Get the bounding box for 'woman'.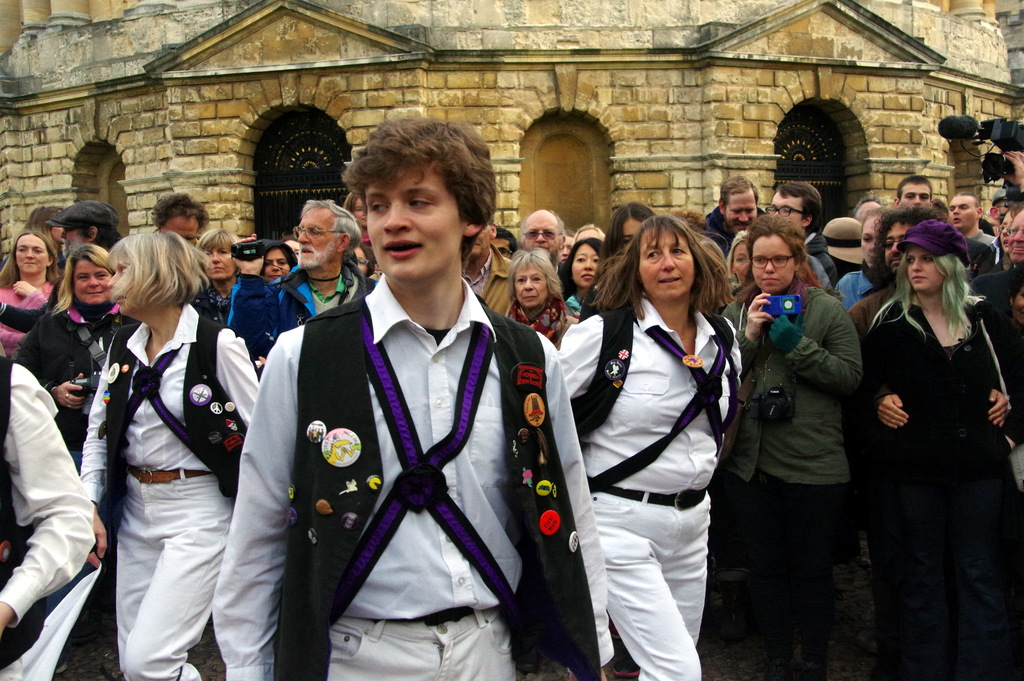
box(340, 191, 368, 249).
